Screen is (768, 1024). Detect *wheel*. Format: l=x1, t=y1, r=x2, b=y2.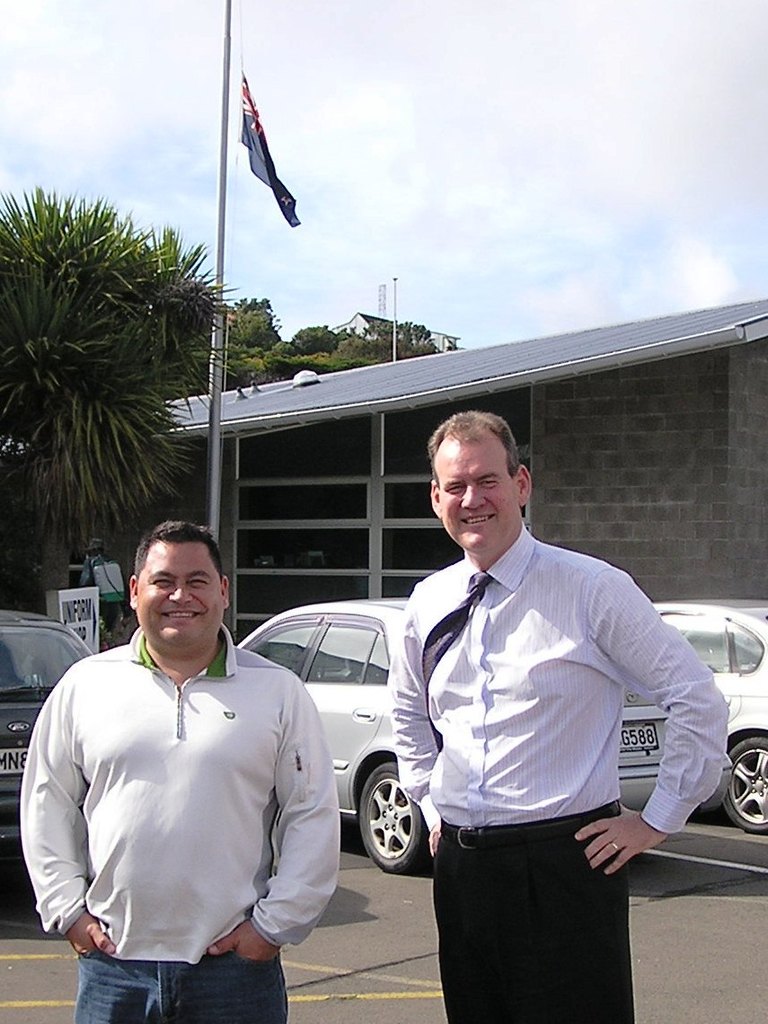
l=720, t=730, r=767, b=836.
